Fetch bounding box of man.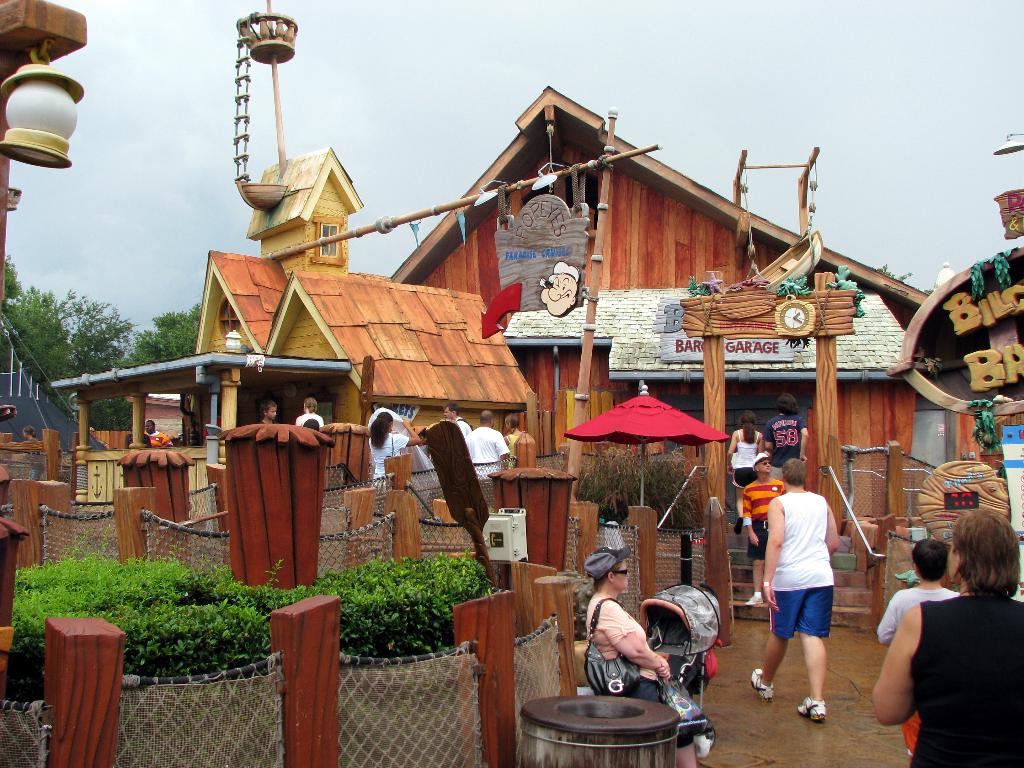
Bbox: x1=759 y1=392 x2=809 y2=480.
